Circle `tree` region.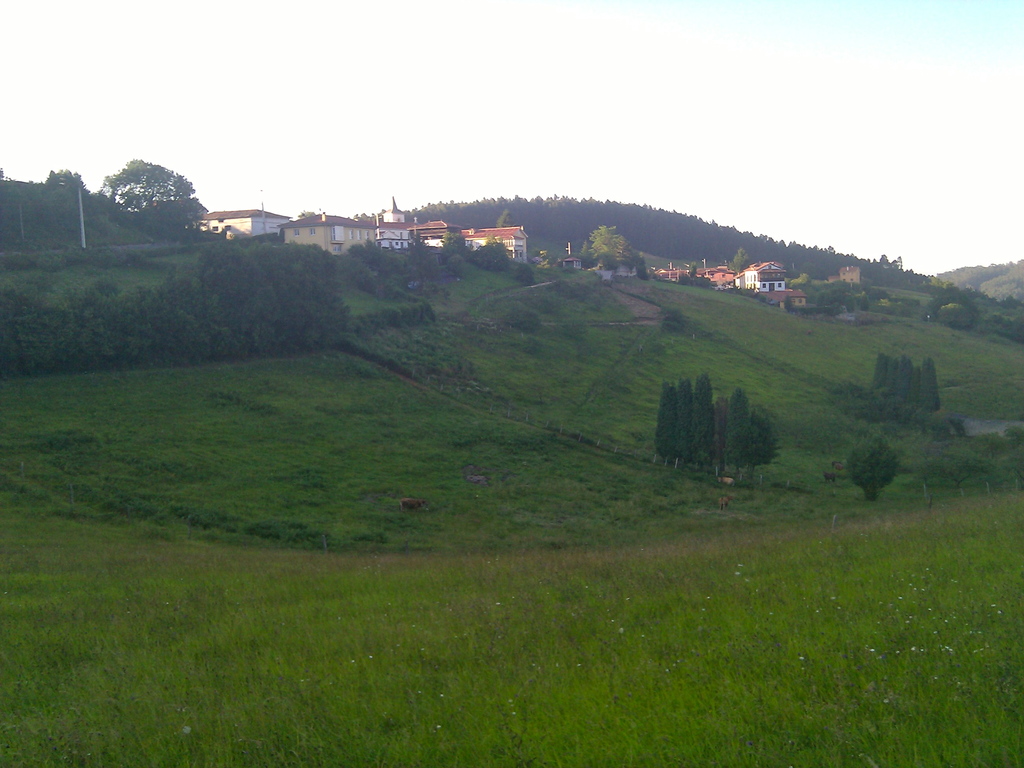
Region: 728:241:756:278.
